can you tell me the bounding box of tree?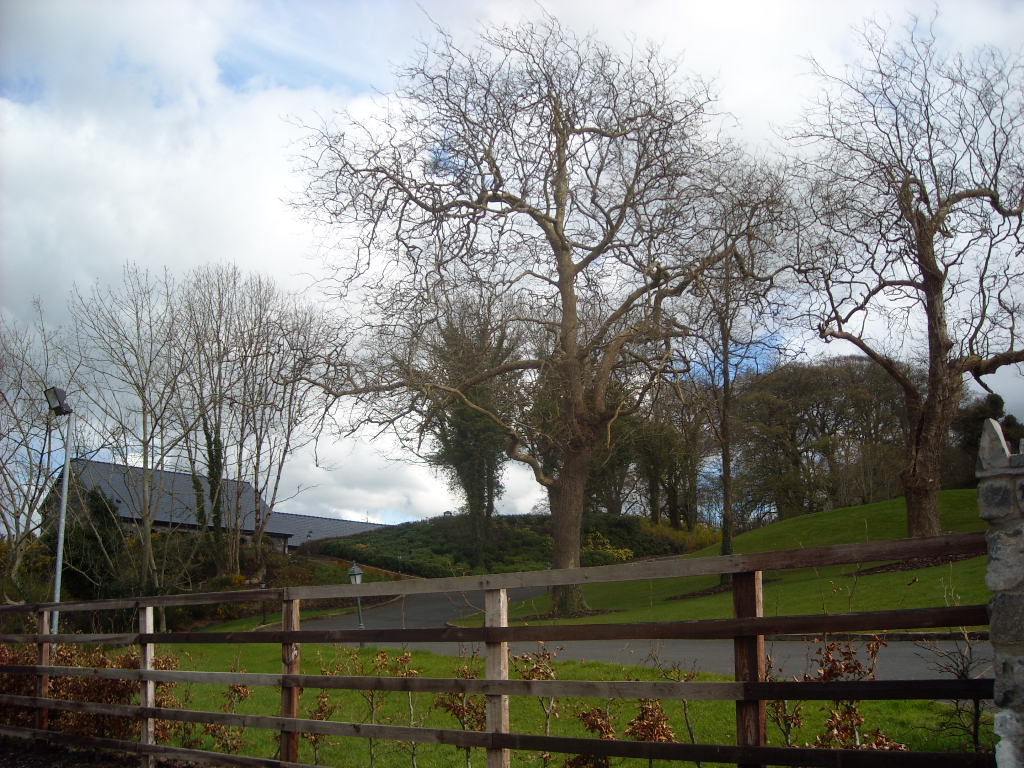
<region>501, 299, 635, 569</region>.
